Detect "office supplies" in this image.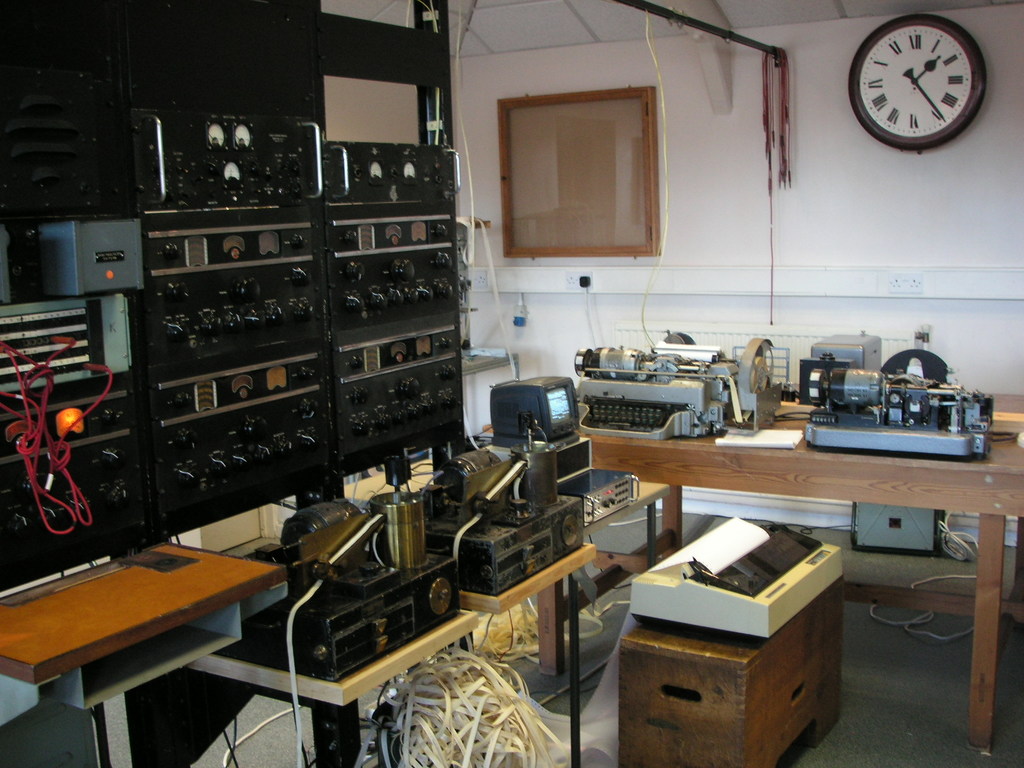
Detection: [632,518,845,646].
